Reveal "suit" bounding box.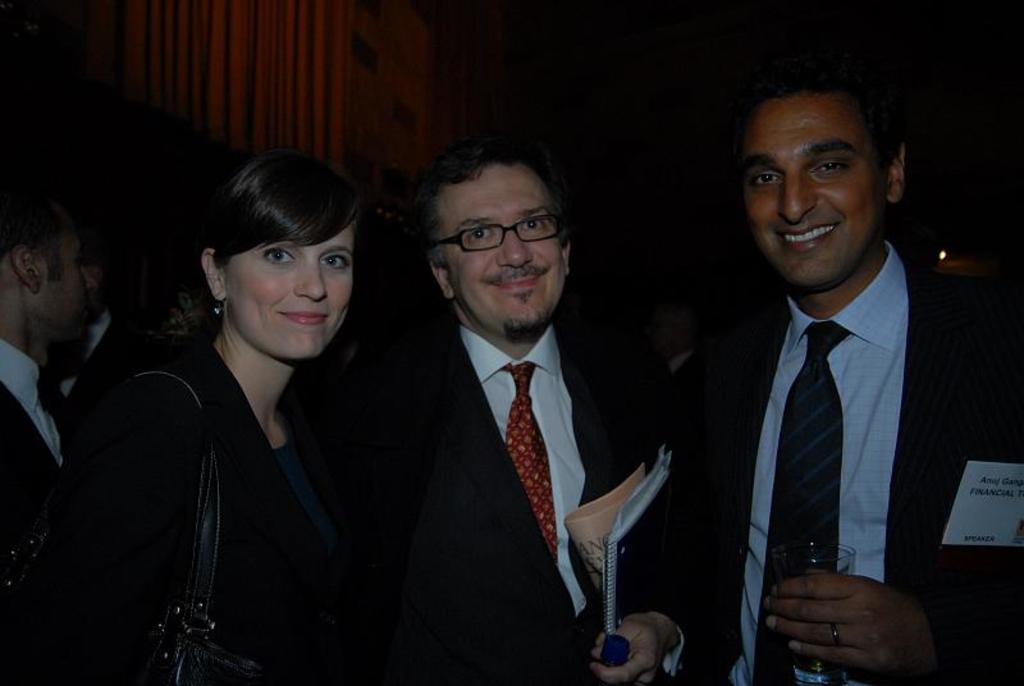
Revealed: (left=337, top=317, right=700, bottom=685).
